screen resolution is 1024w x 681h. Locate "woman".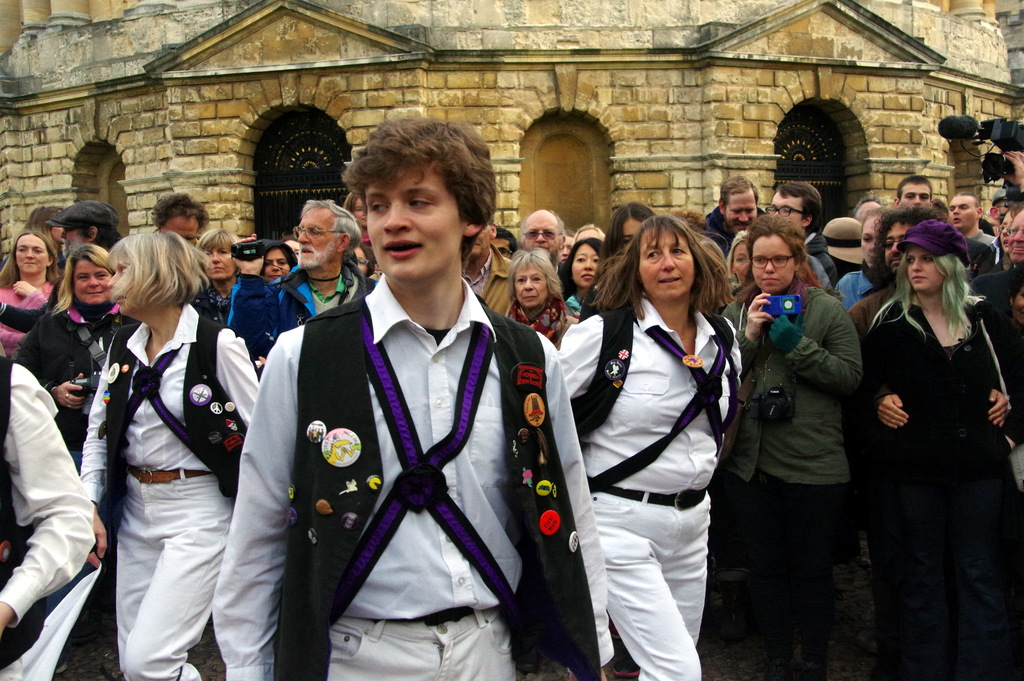
189 233 278 363.
